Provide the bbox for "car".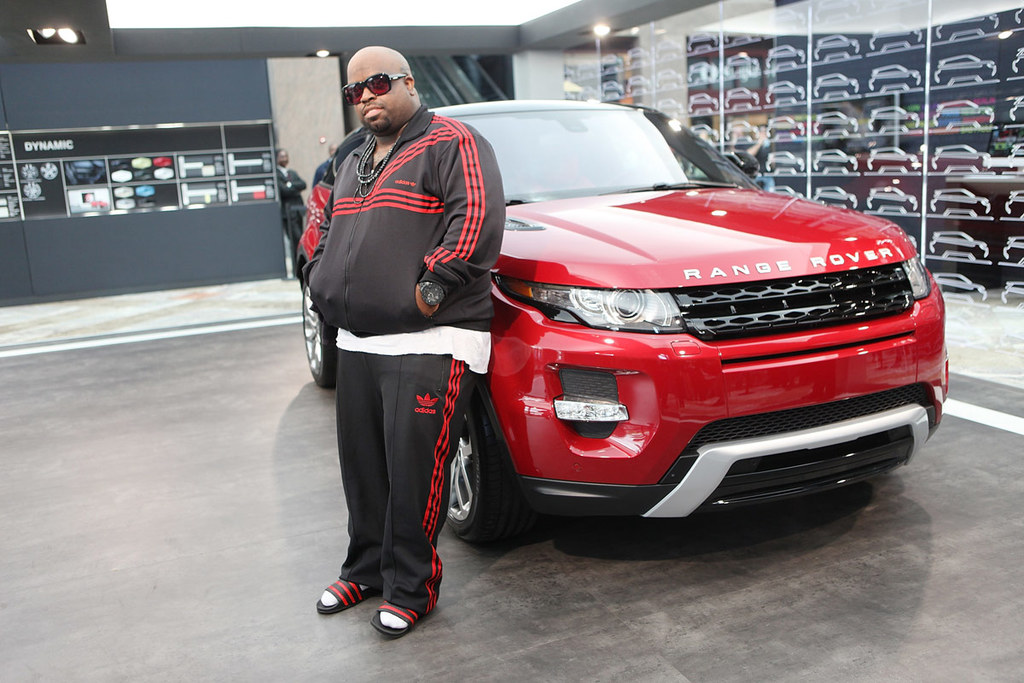
locate(725, 89, 758, 108).
